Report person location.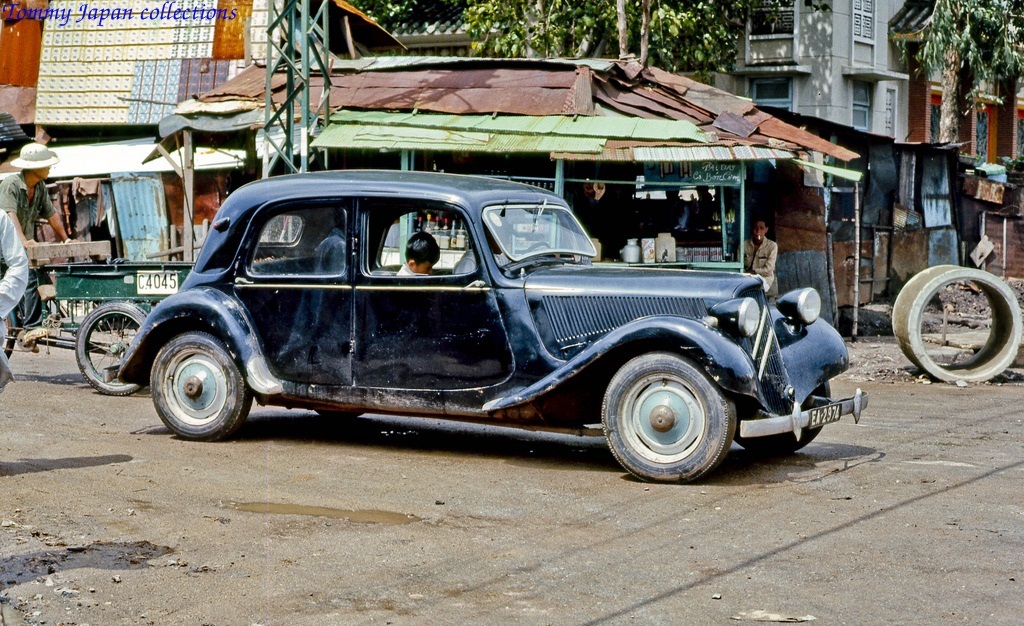
Report: (397,231,443,273).
